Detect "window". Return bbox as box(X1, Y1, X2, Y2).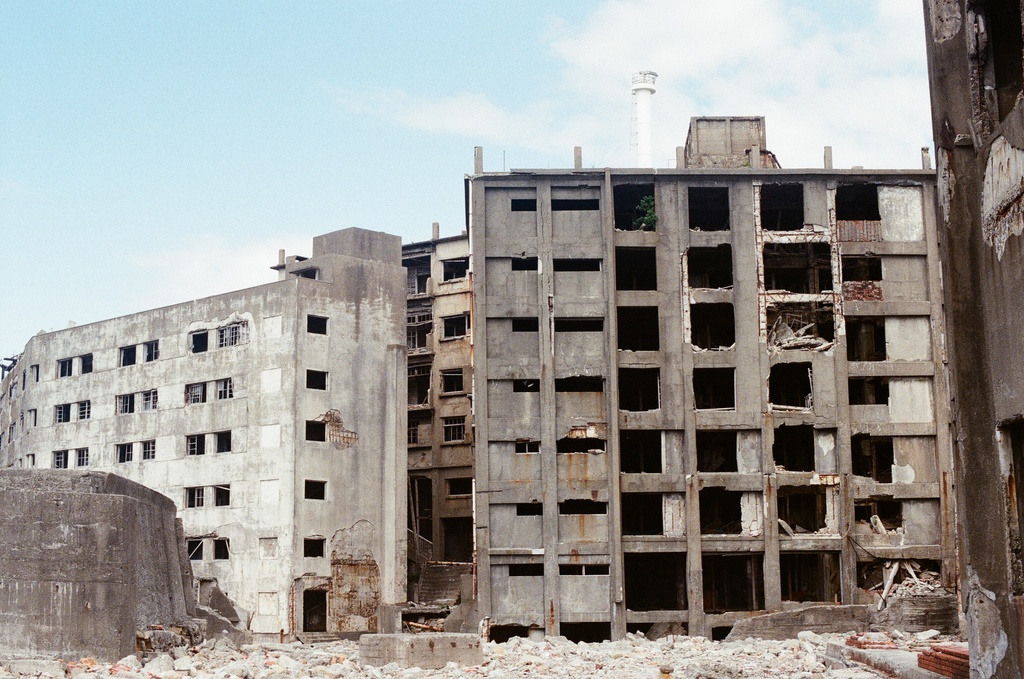
box(56, 357, 74, 376).
